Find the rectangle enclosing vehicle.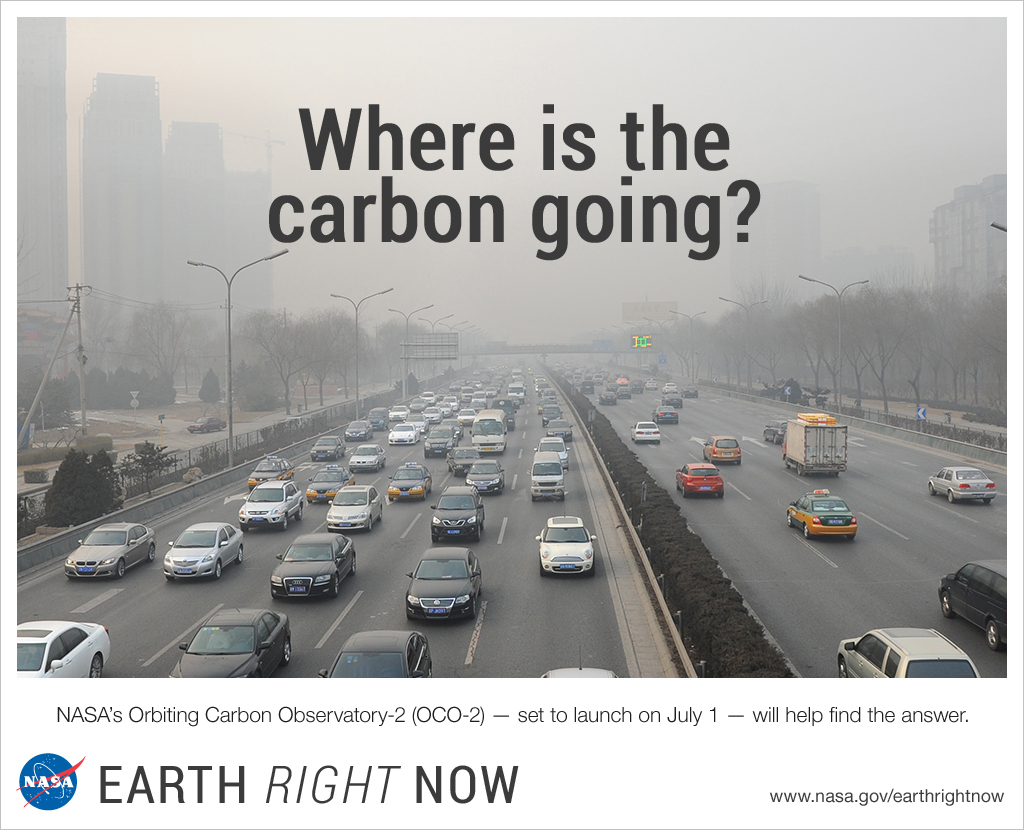
222 477 310 545.
